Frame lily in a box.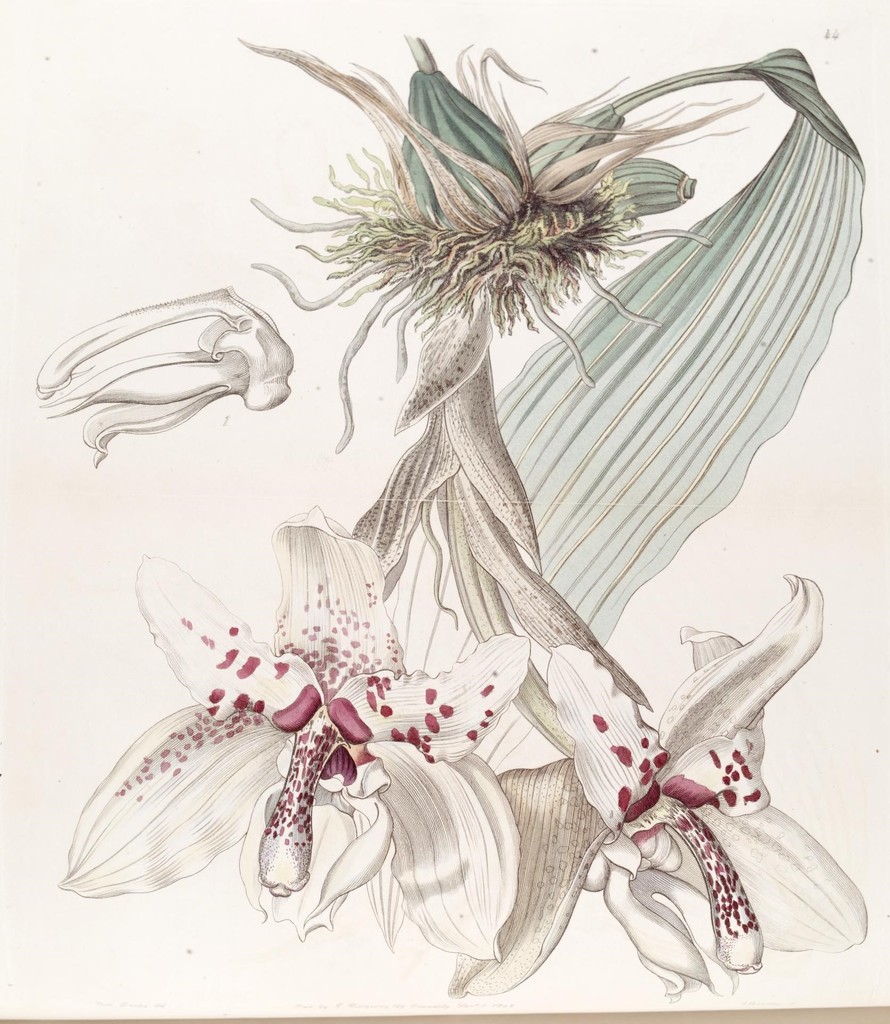
[541,573,870,1000].
